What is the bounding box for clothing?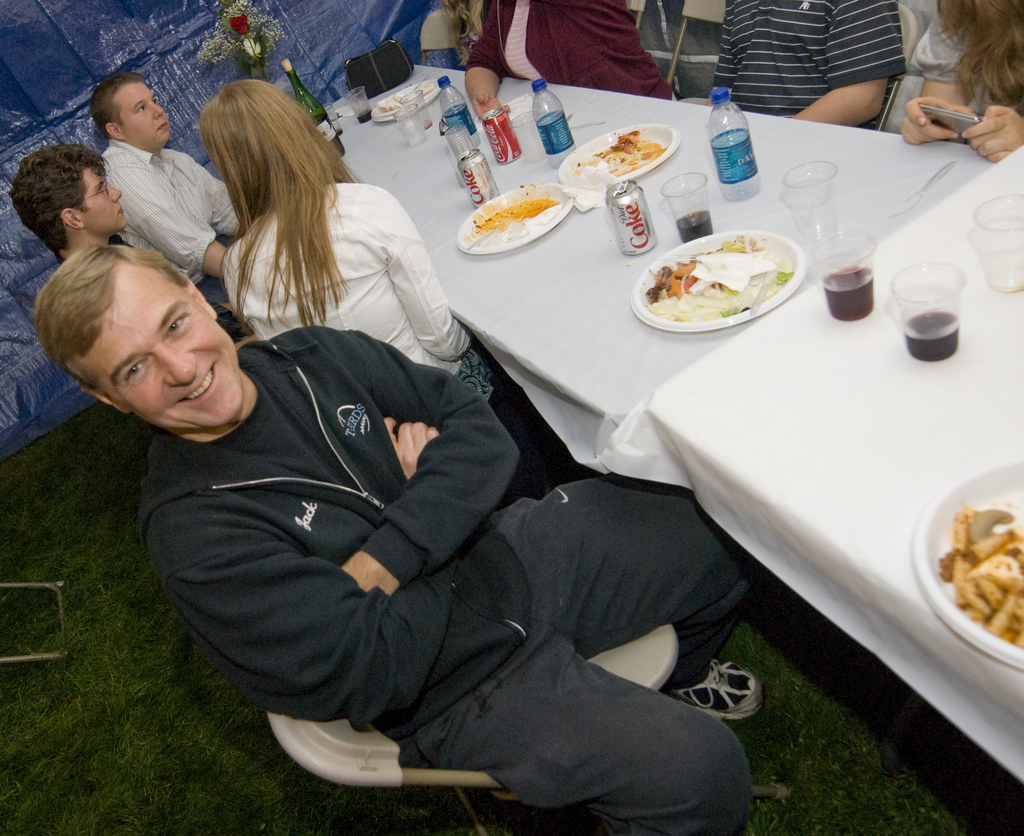
pyautogui.locateOnScreen(411, 0, 474, 77).
